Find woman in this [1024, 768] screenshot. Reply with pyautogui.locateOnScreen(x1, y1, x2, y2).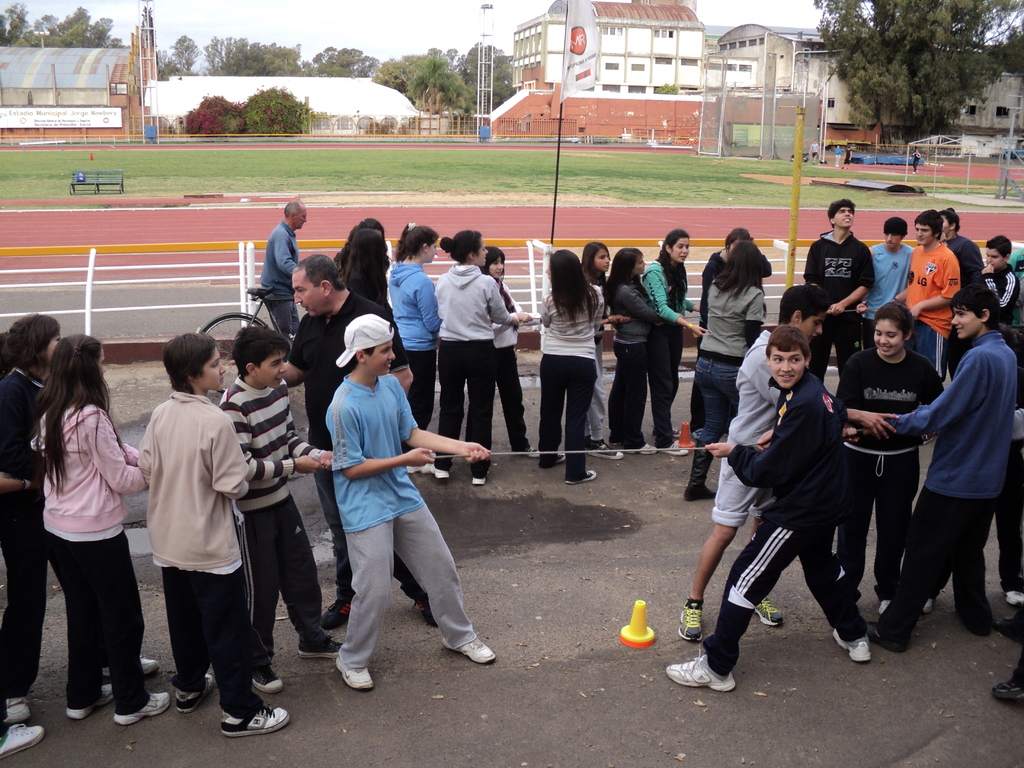
pyautogui.locateOnScreen(579, 236, 627, 467).
